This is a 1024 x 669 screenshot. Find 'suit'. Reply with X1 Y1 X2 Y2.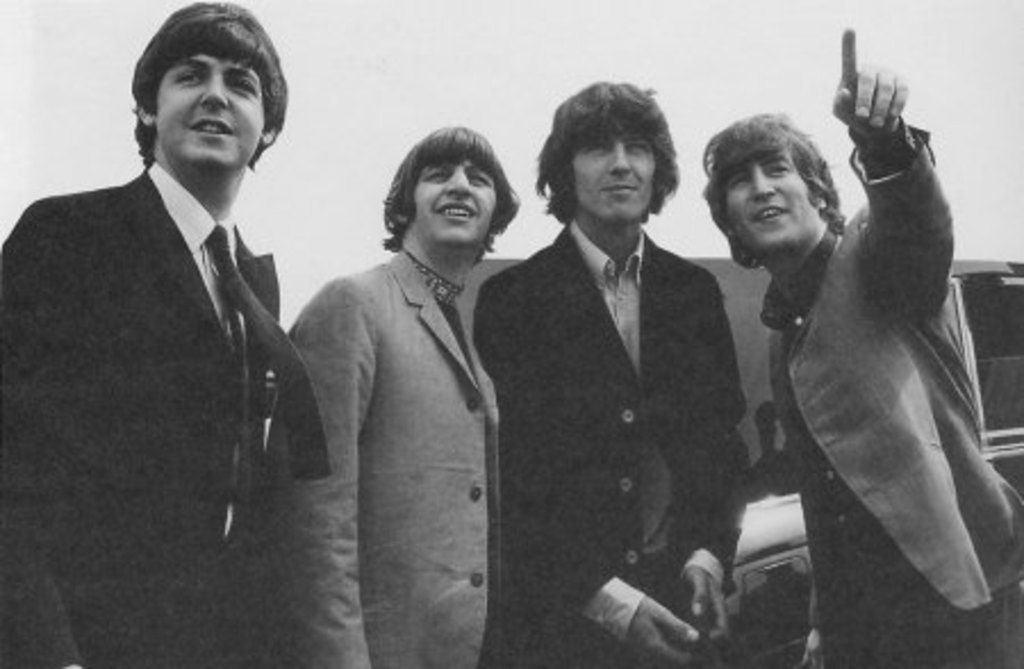
0 155 282 667.
